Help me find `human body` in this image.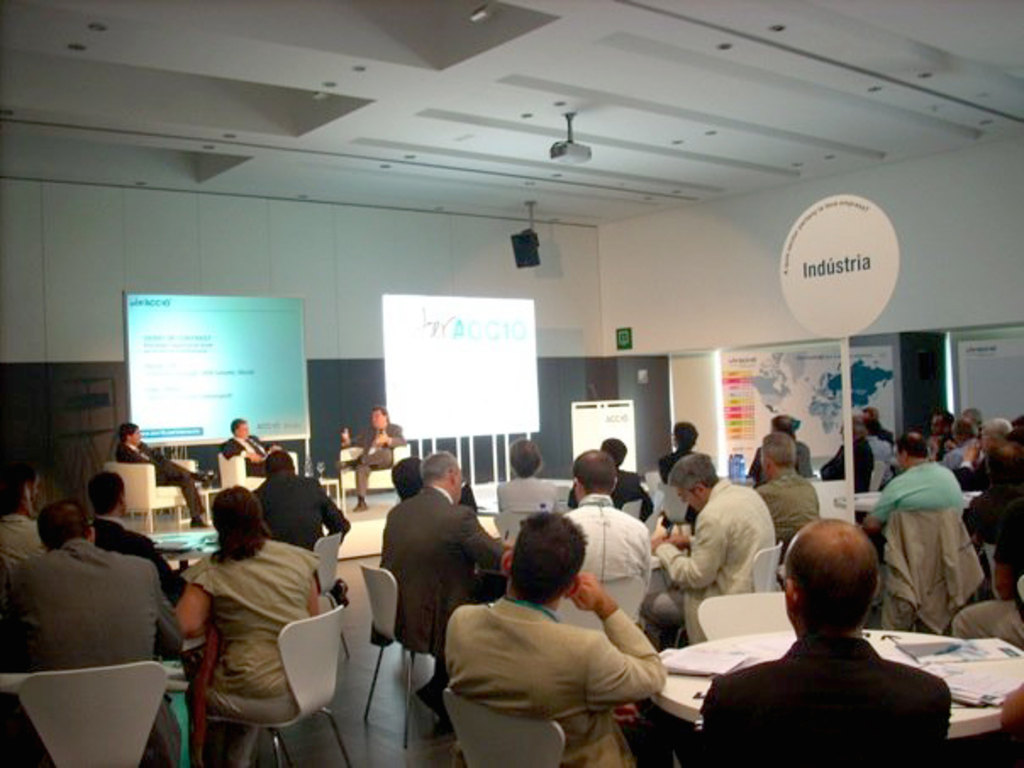
Found it: [left=115, top=439, right=209, bottom=526].
